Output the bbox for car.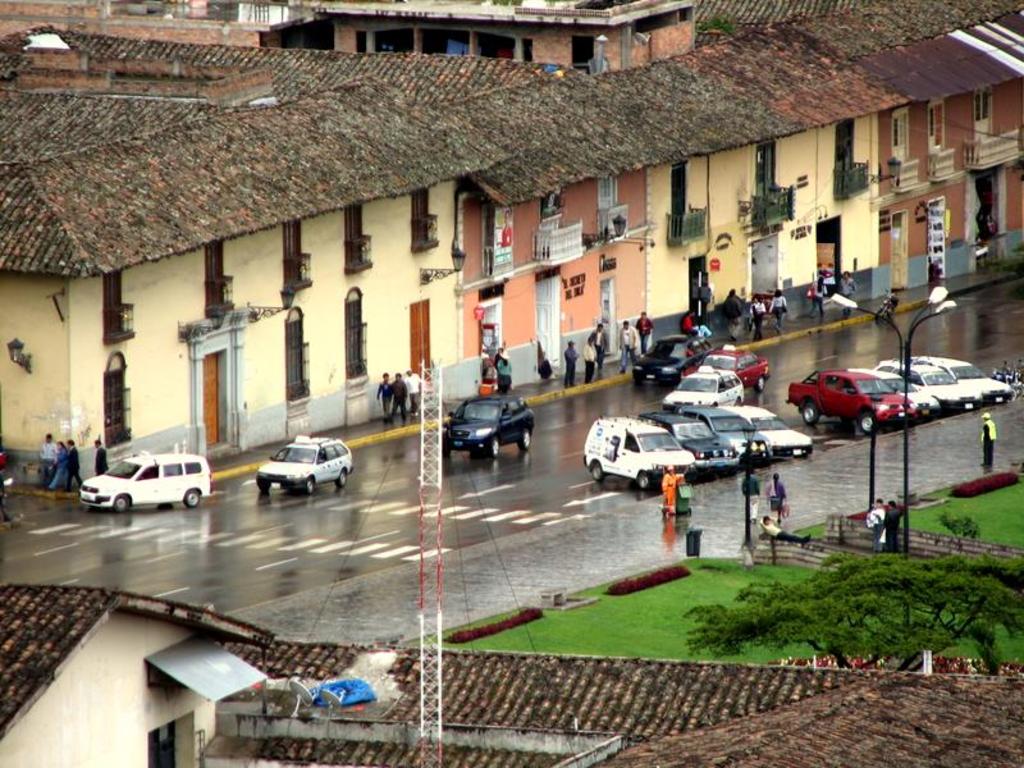
73, 448, 211, 516.
